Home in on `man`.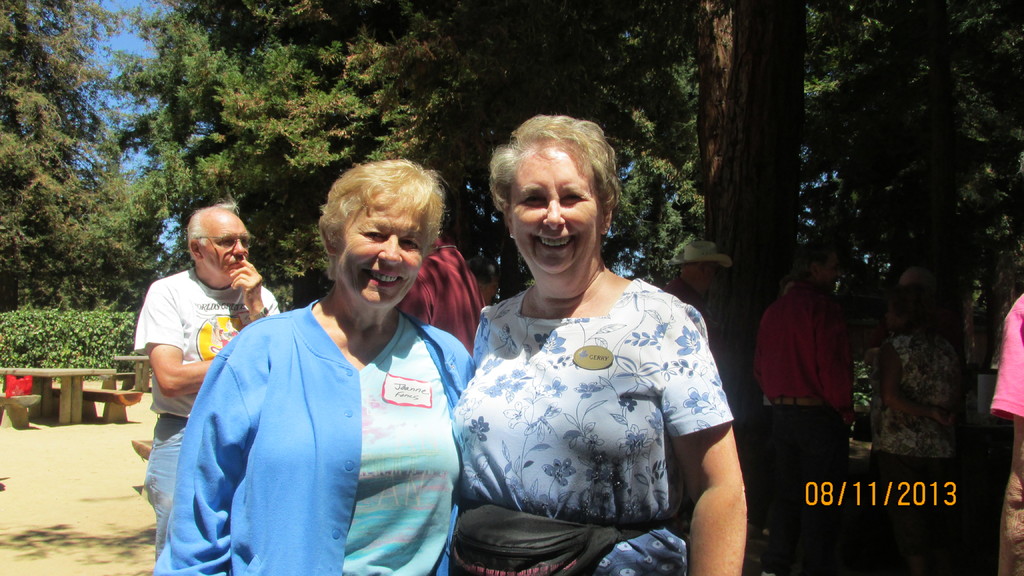
Homed in at rect(129, 204, 282, 575).
